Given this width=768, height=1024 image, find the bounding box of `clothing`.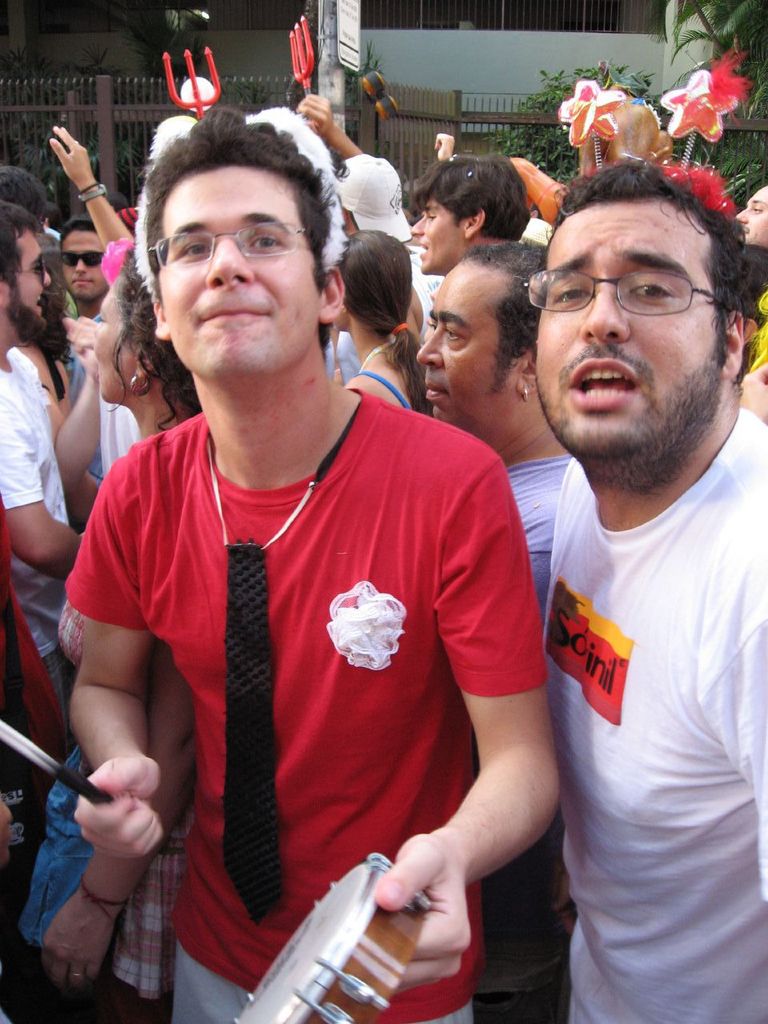
562/398/767/1017.
